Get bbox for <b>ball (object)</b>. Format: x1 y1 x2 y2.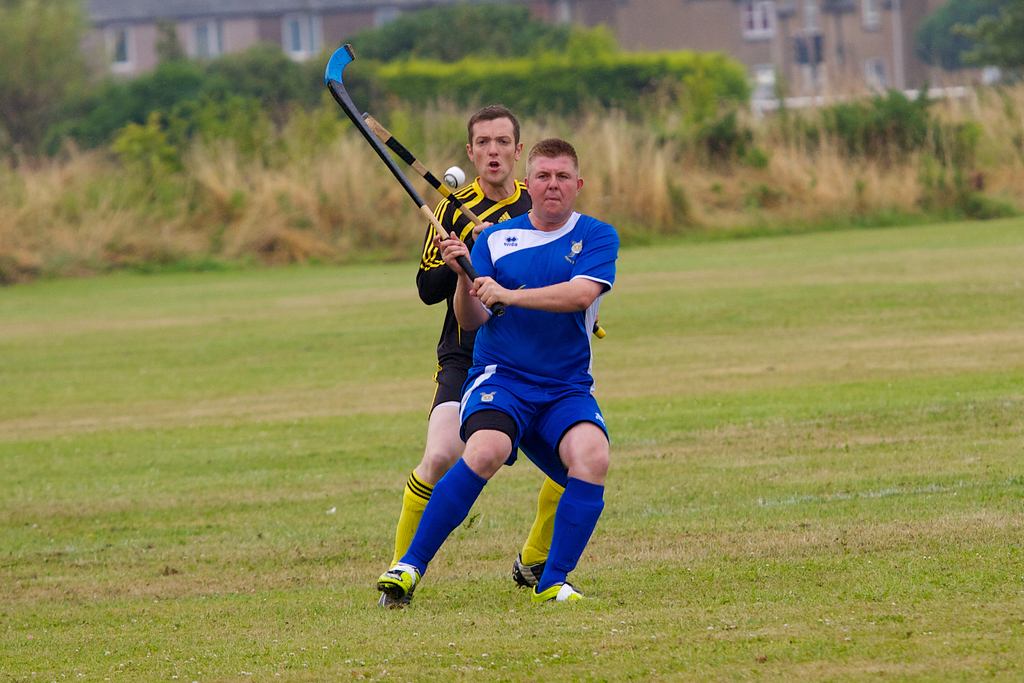
445 168 465 185.
